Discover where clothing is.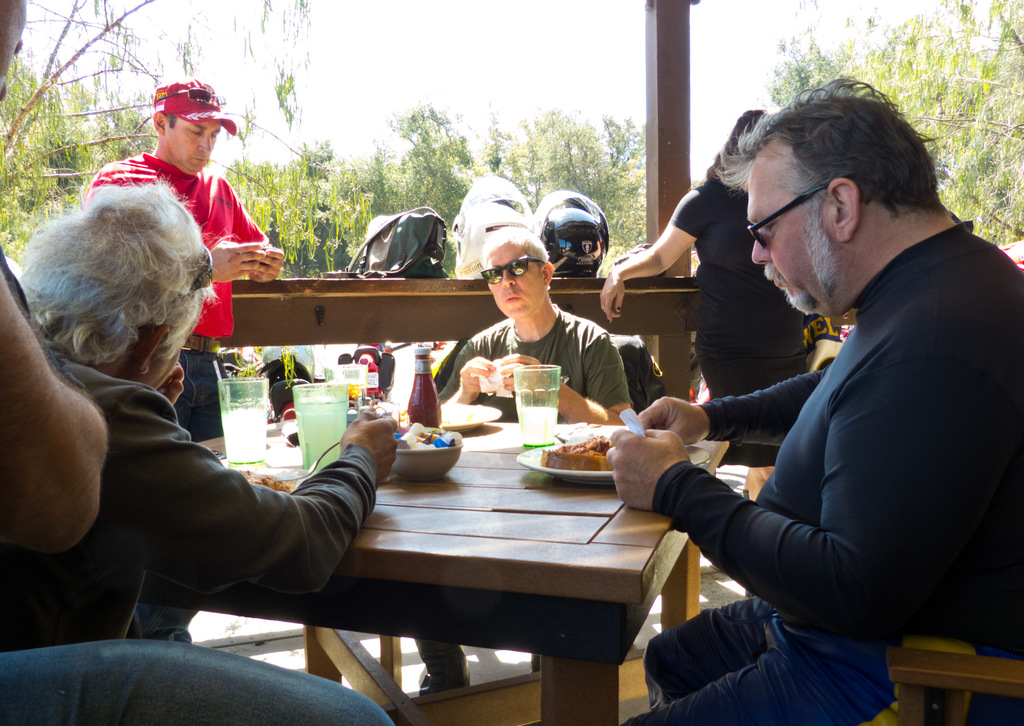
Discovered at box(77, 151, 268, 641).
